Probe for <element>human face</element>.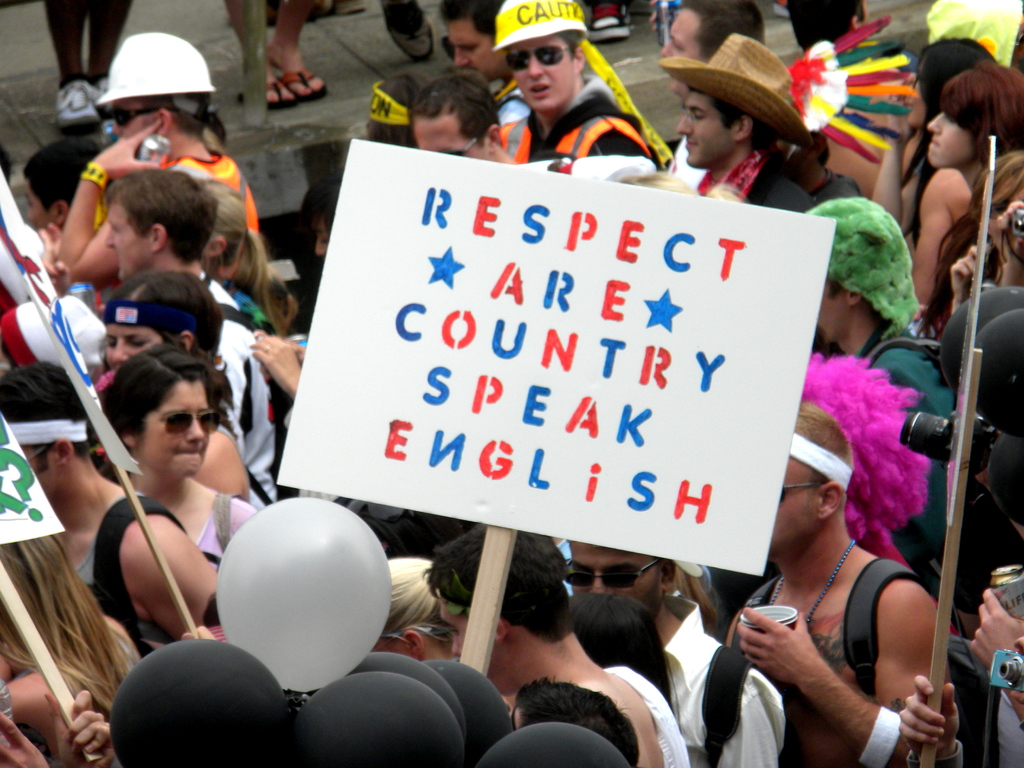
Probe result: <bbox>658, 8, 708, 69</bbox>.
